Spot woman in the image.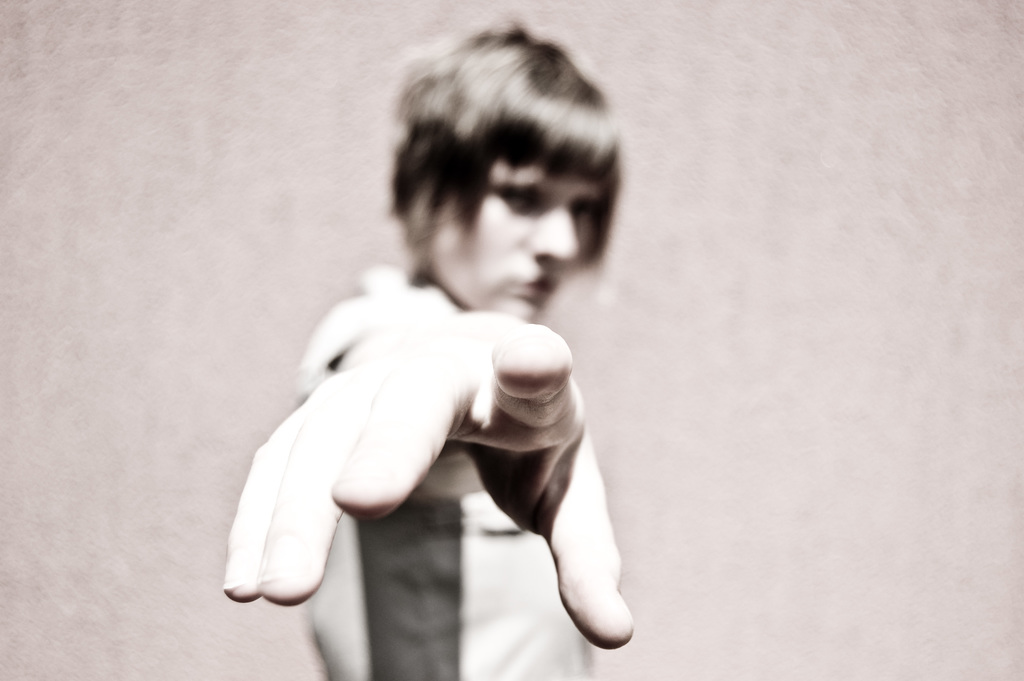
woman found at <bbox>223, 15, 644, 680</bbox>.
